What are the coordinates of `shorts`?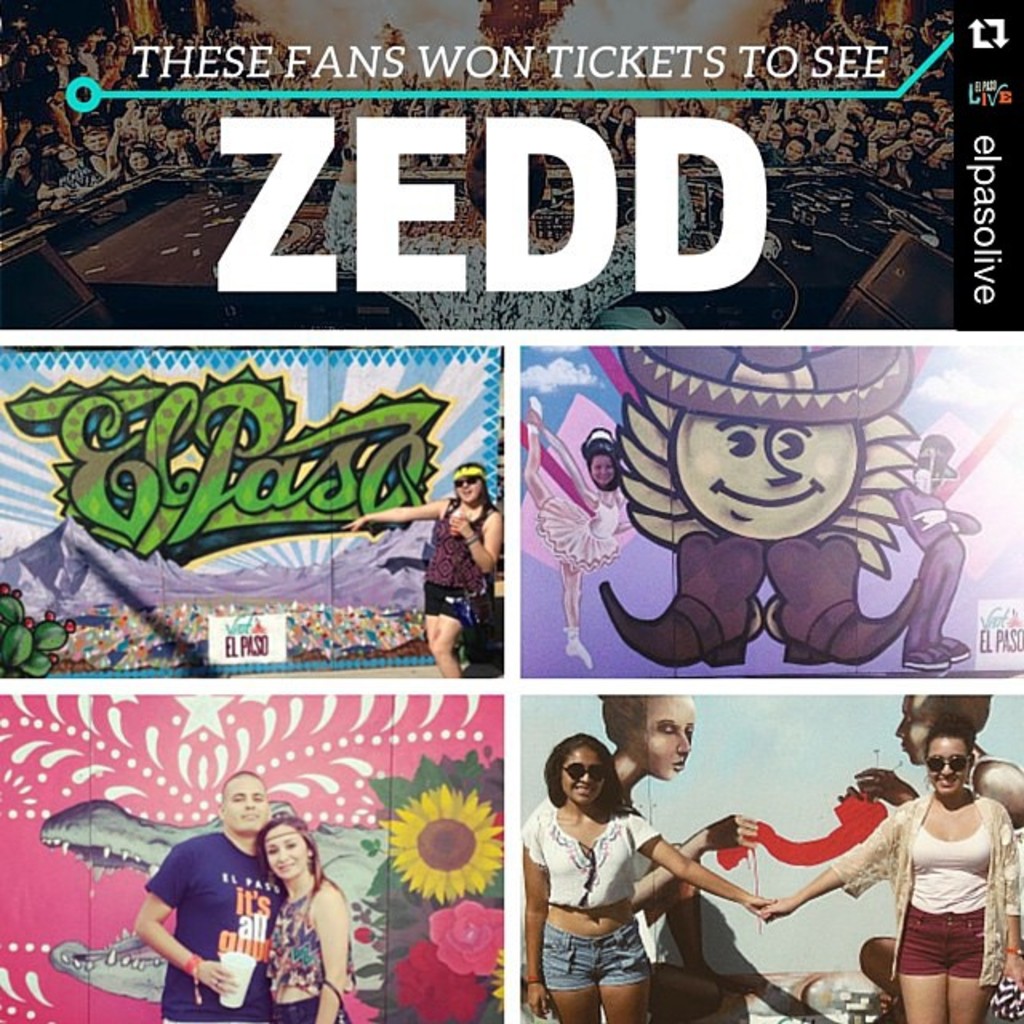
left=421, top=578, right=469, bottom=621.
